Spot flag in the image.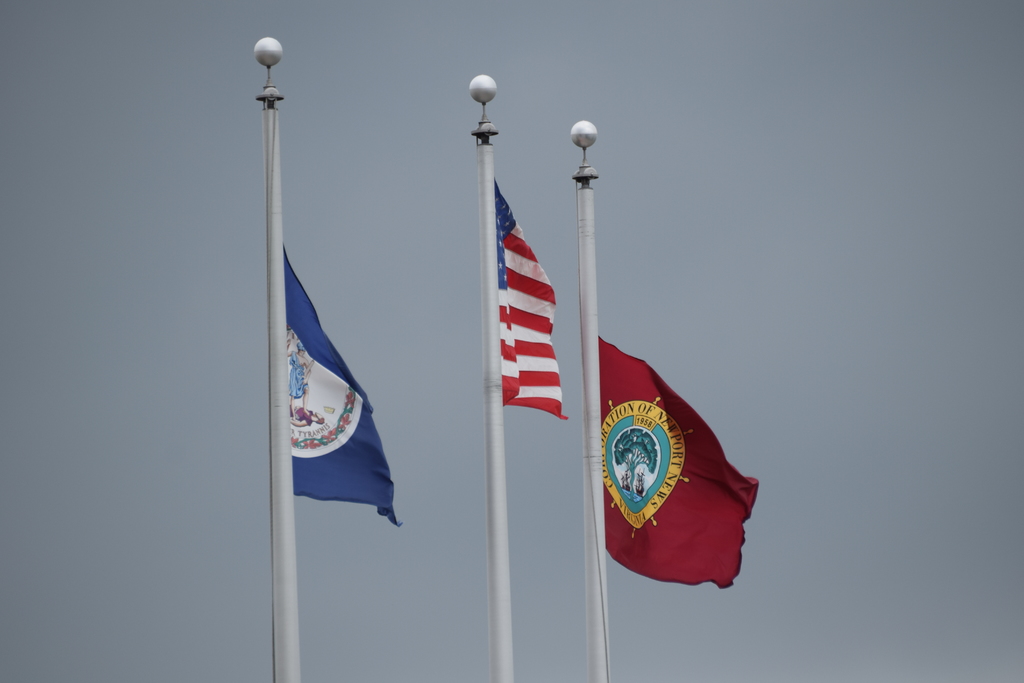
flag found at rect(598, 333, 765, 588).
